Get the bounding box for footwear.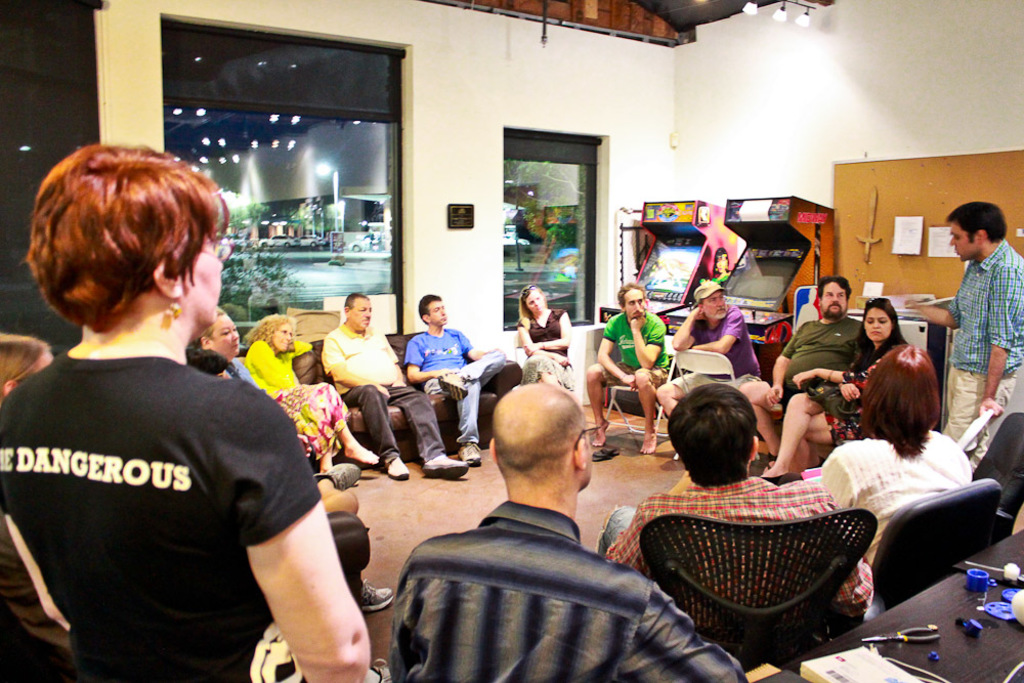
592 447 623 464.
